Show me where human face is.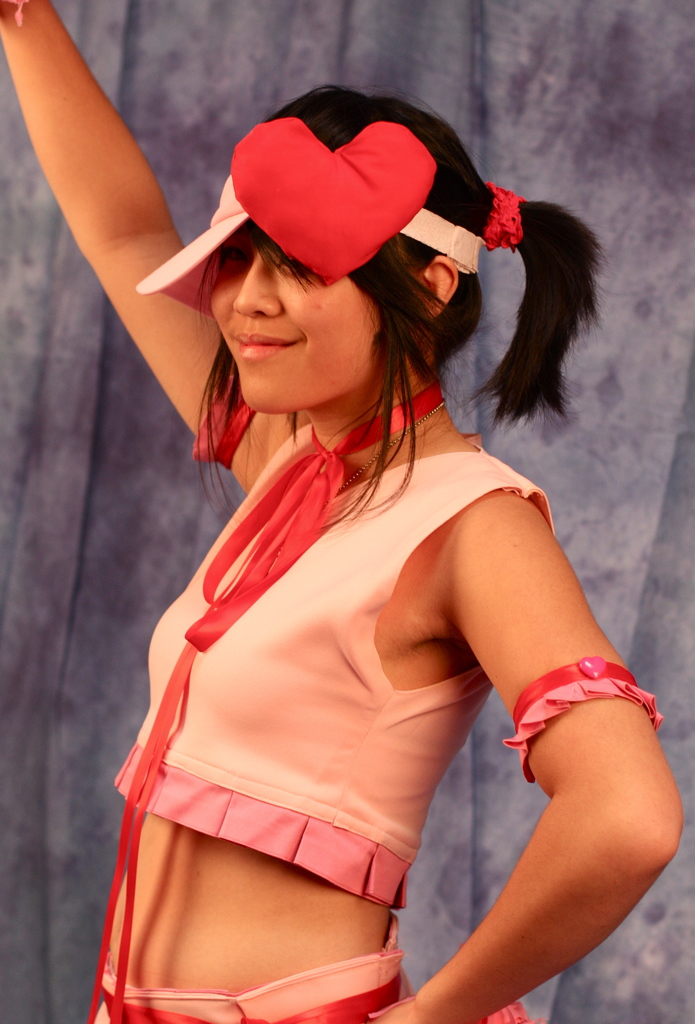
human face is at x1=214, y1=225, x2=378, y2=420.
